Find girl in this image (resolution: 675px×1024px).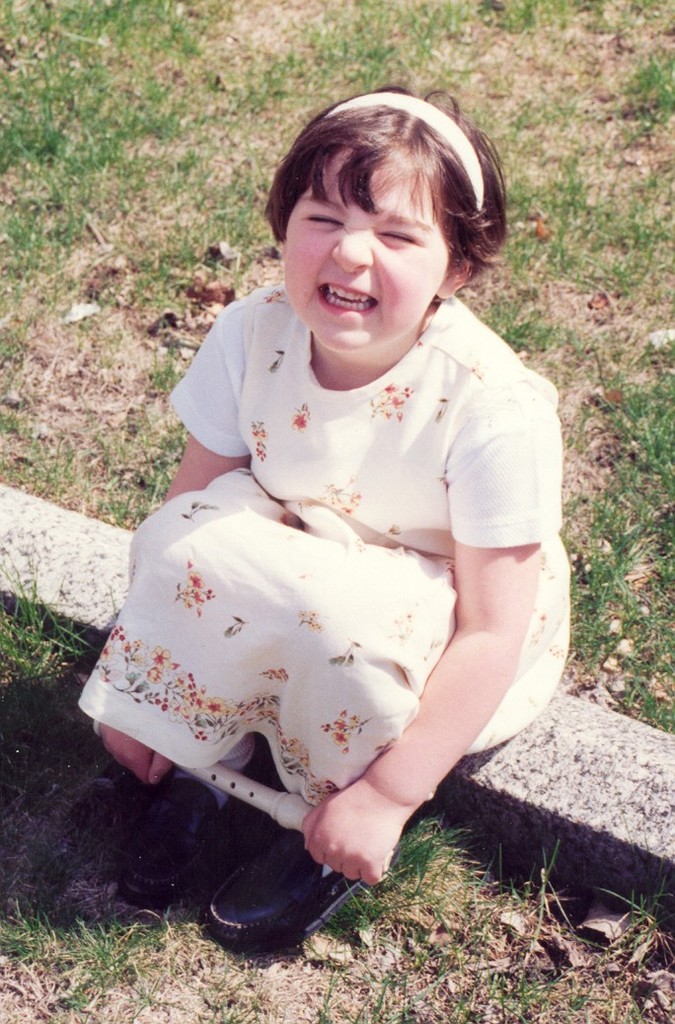
rect(78, 84, 568, 958).
